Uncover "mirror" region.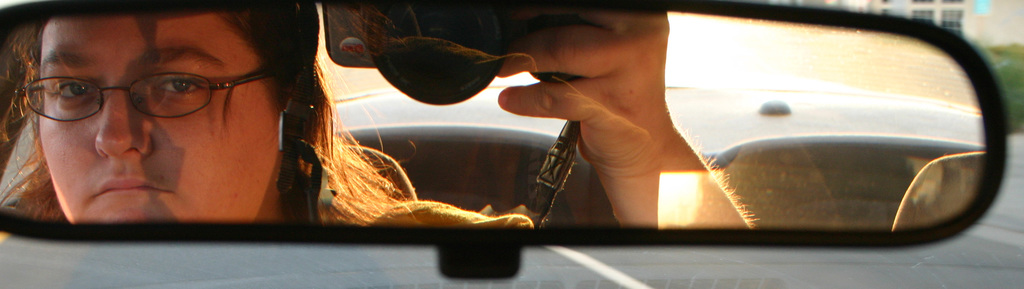
Uncovered: detection(0, 0, 989, 225).
